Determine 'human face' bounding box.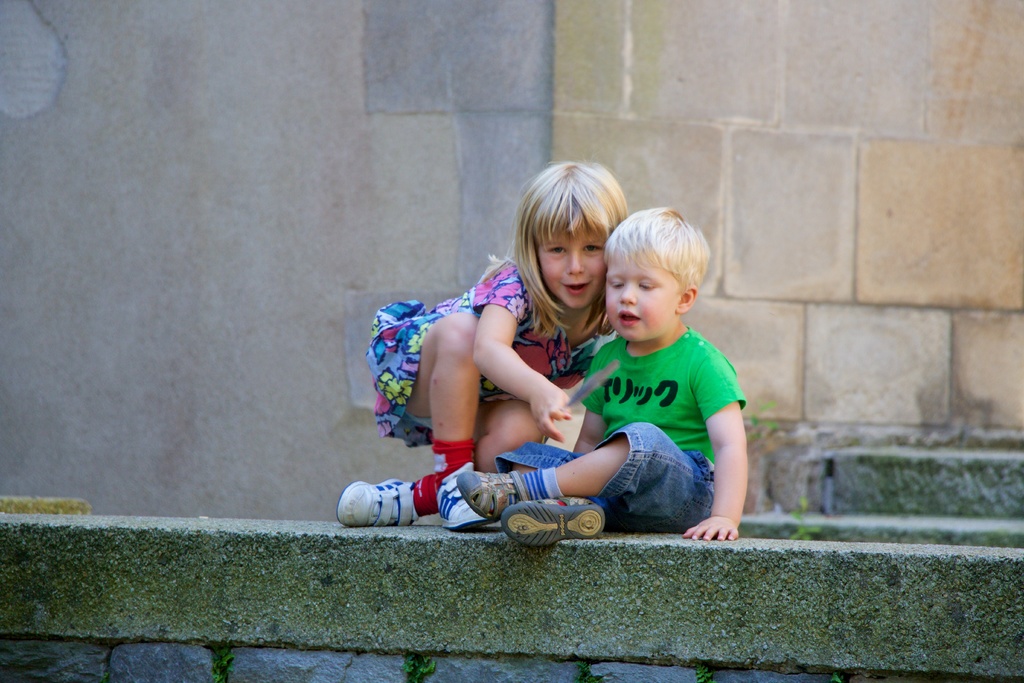
Determined: pyautogui.locateOnScreen(532, 225, 607, 312).
